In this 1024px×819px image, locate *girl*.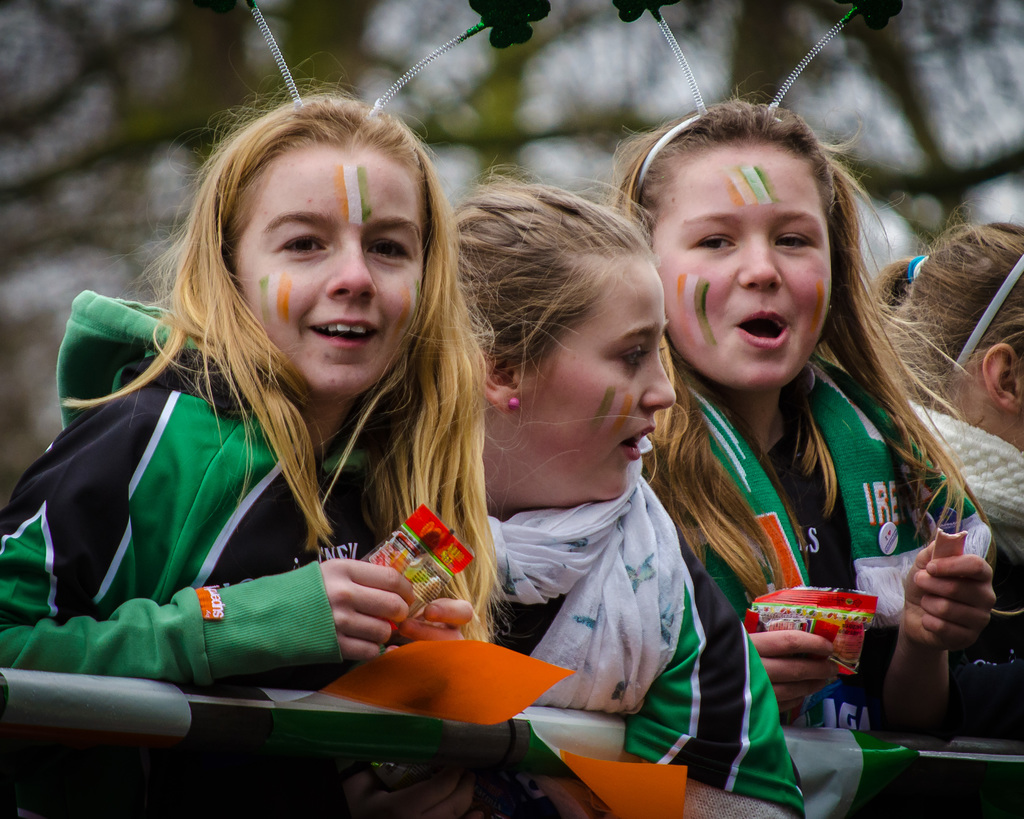
Bounding box: 600:97:999:737.
